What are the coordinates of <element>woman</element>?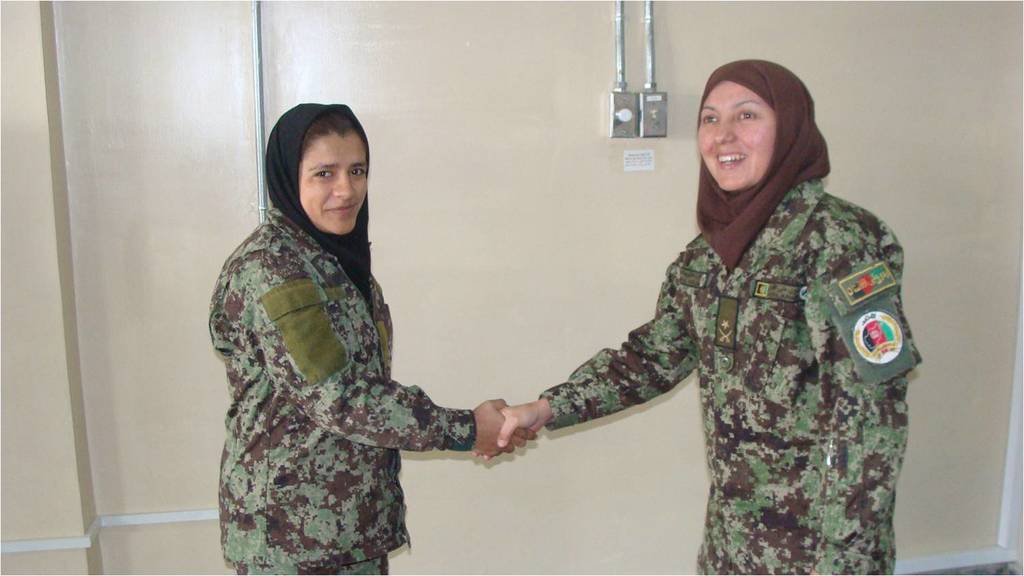
(193,85,519,569).
